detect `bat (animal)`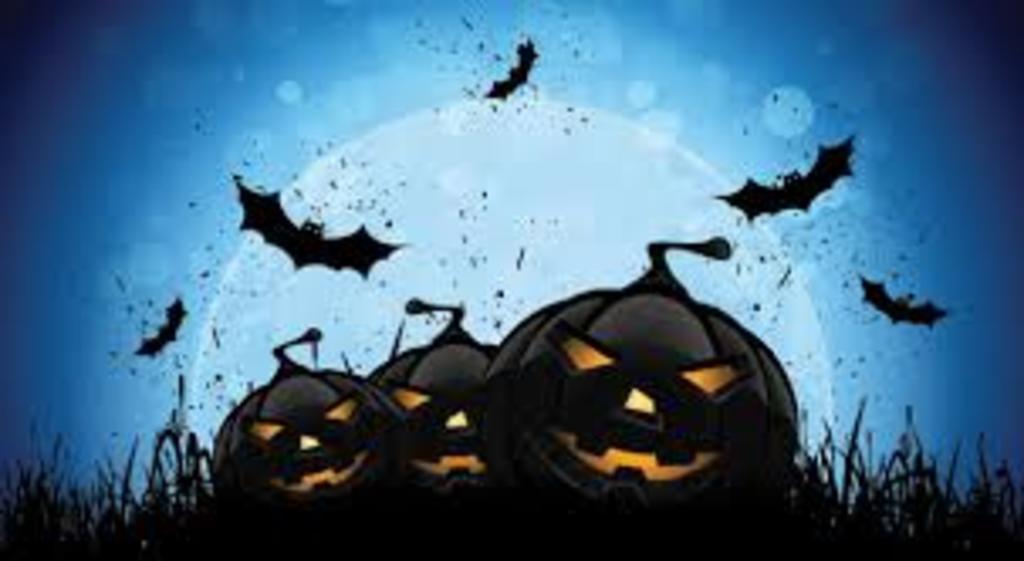
select_region(862, 270, 946, 331)
